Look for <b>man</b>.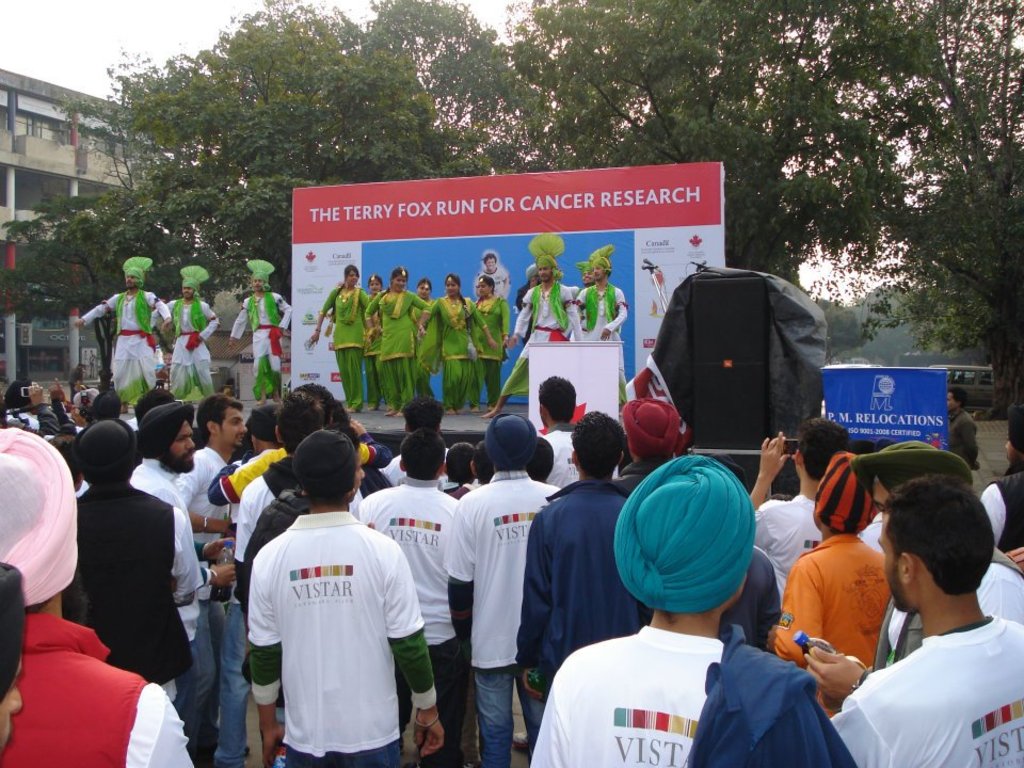
Found: x1=513, y1=411, x2=653, y2=699.
